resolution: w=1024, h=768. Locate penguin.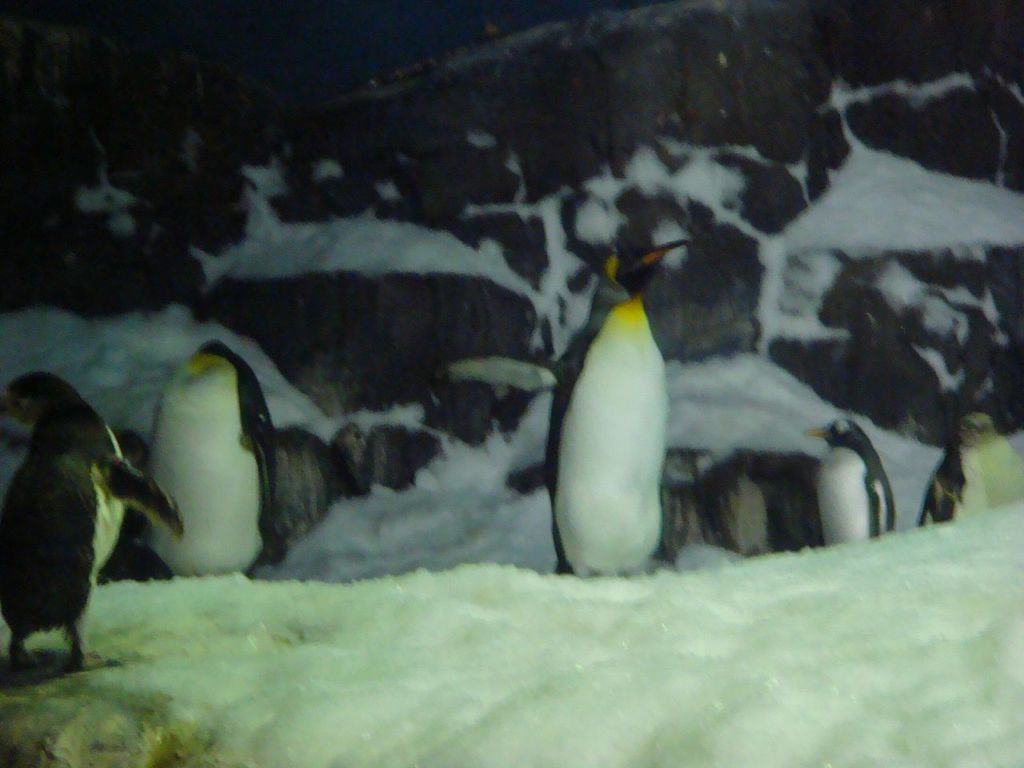
<box>918,409,1023,526</box>.
